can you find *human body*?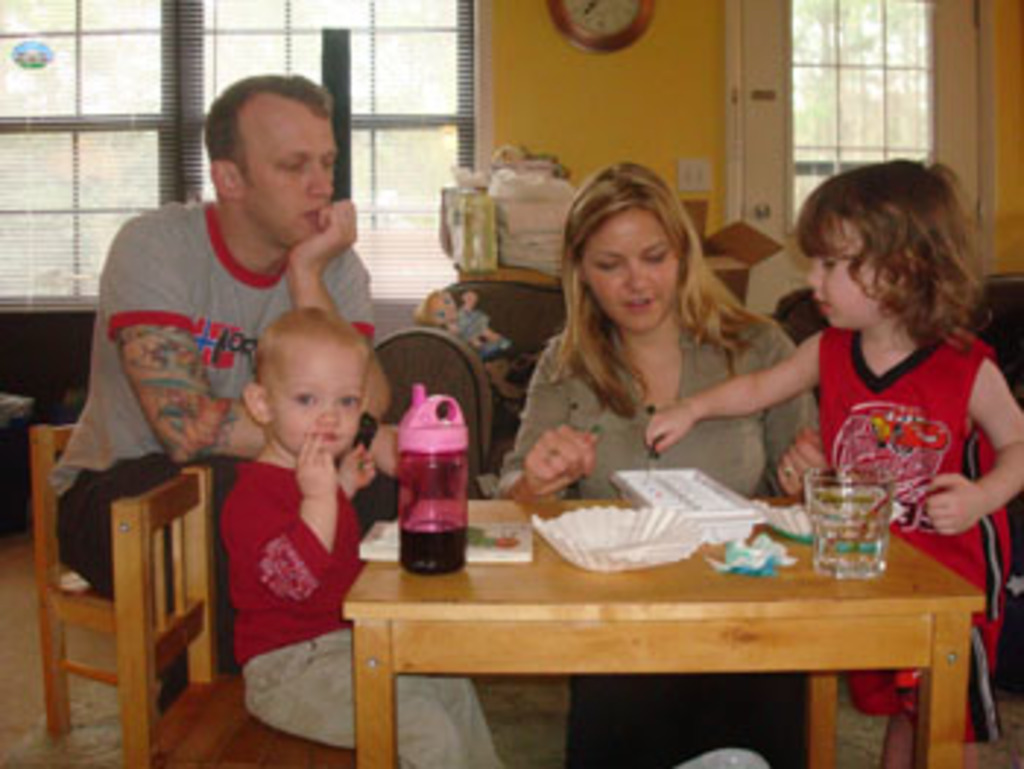
Yes, bounding box: box(47, 73, 383, 705).
